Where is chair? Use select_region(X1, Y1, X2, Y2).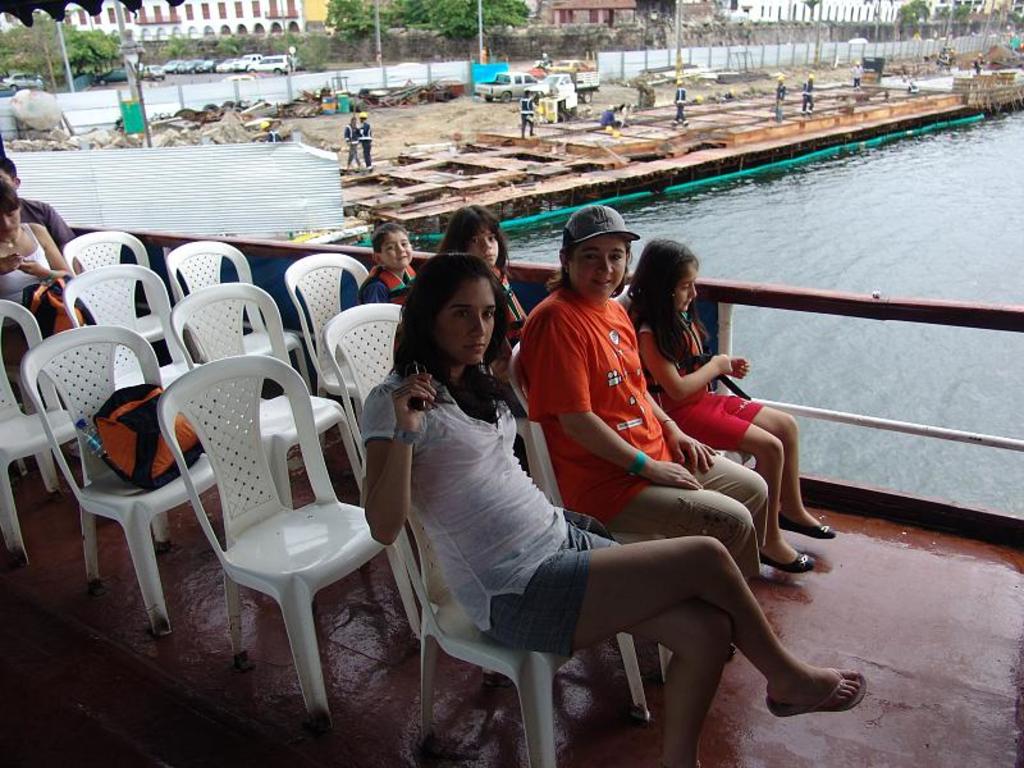
select_region(175, 280, 361, 512).
